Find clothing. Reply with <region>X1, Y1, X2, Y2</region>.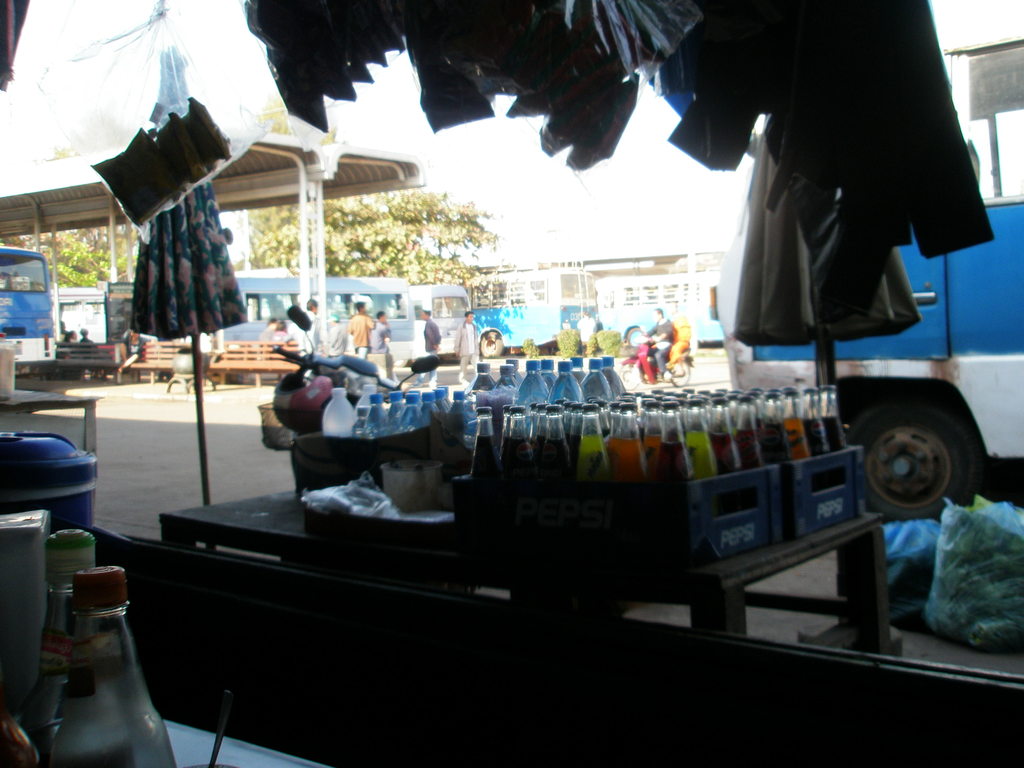
<region>179, 333, 214, 353</region>.
